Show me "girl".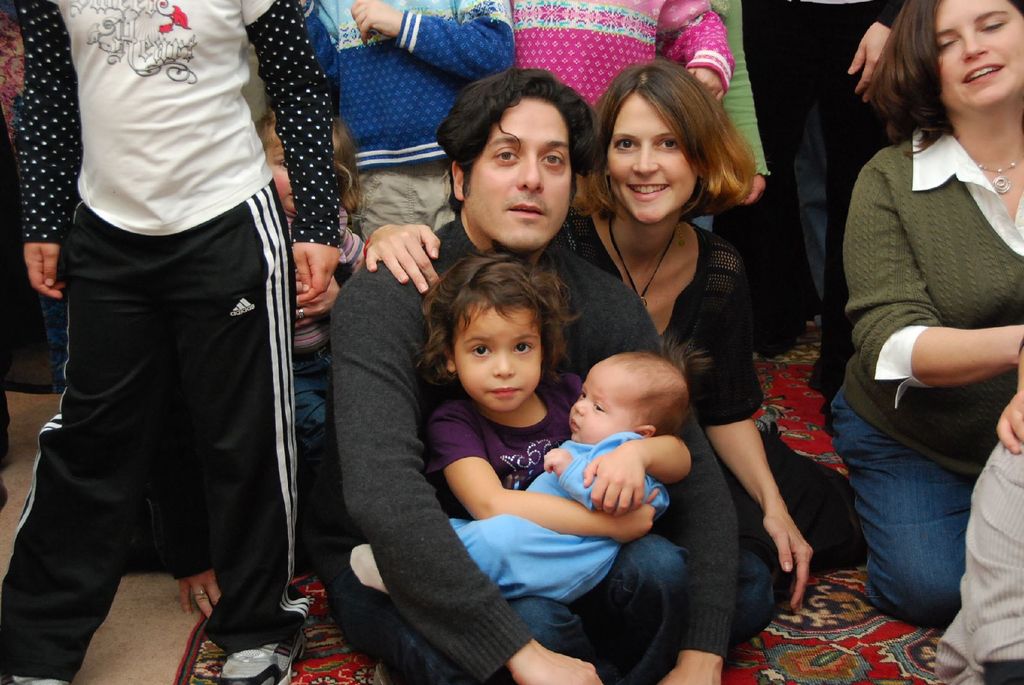
"girl" is here: [348, 348, 688, 619].
